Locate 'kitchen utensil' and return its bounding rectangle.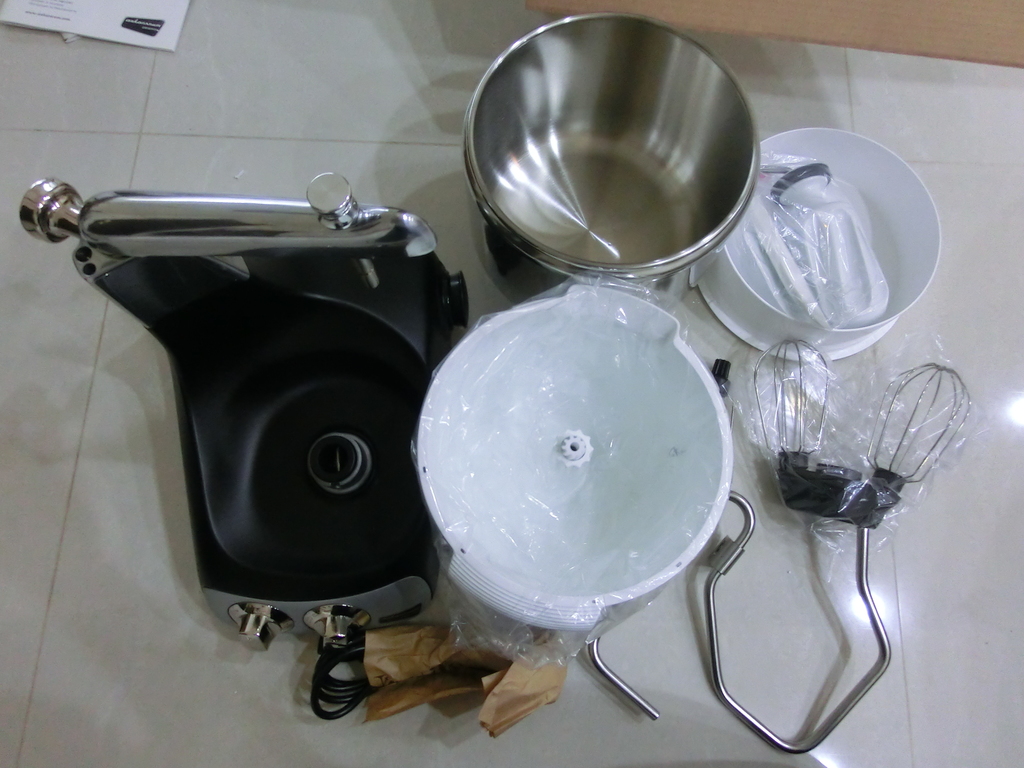
rect(463, 26, 794, 298).
